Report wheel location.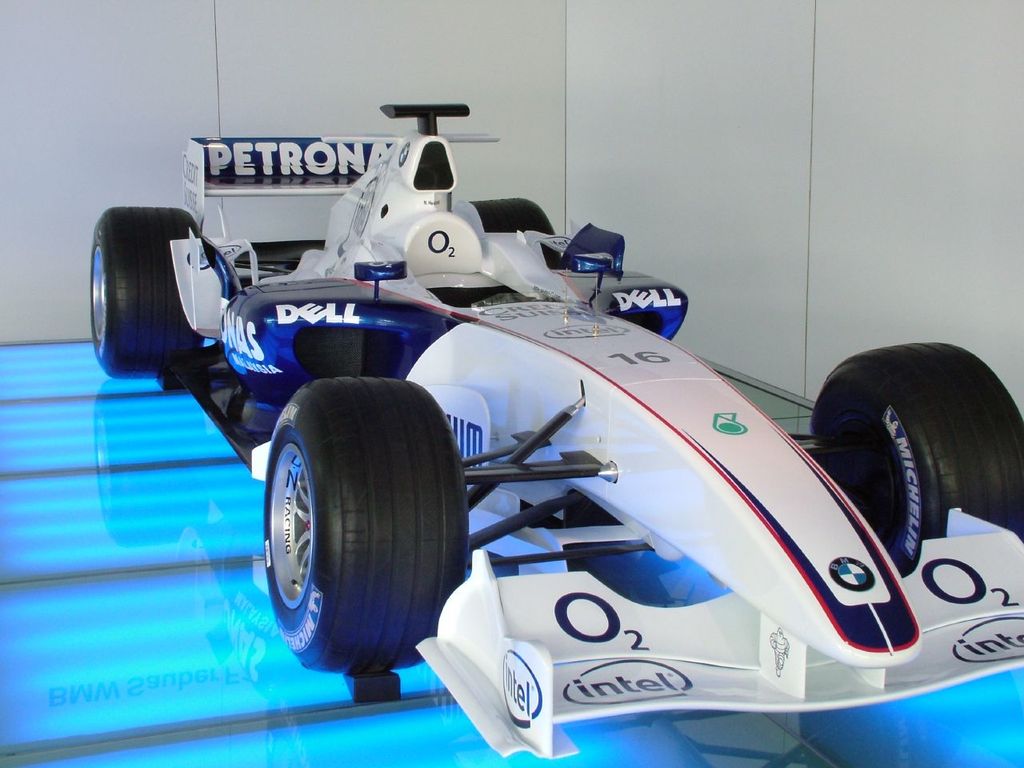
Report: detection(93, 207, 198, 379).
